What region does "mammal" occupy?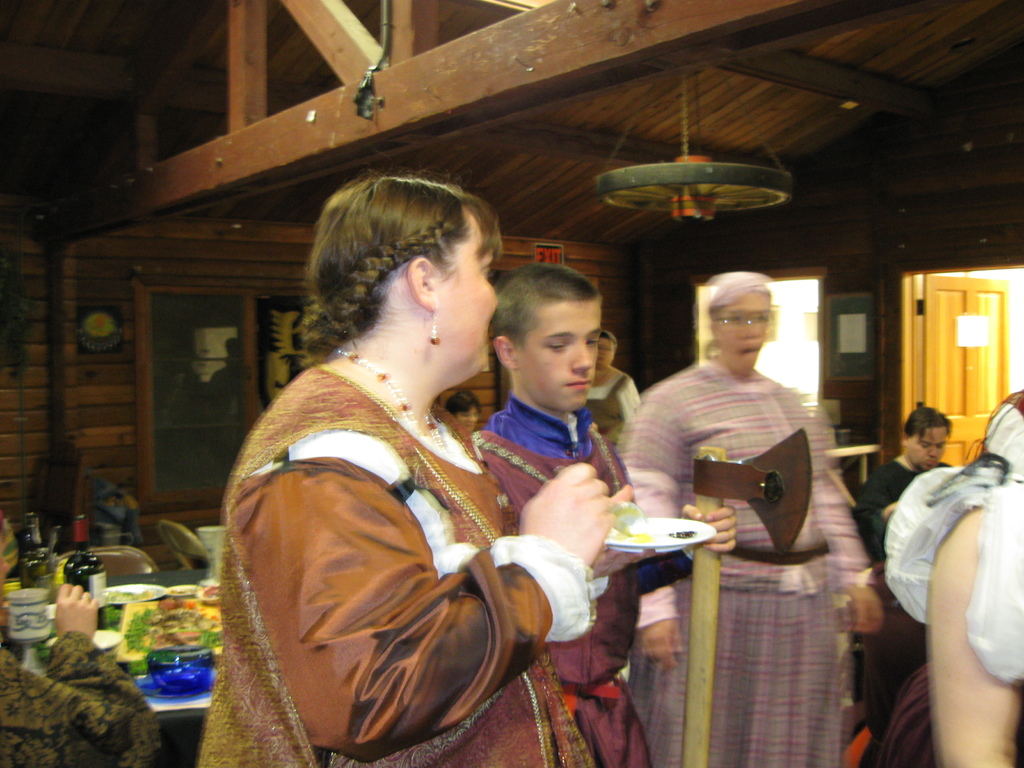
rect(450, 390, 480, 436).
